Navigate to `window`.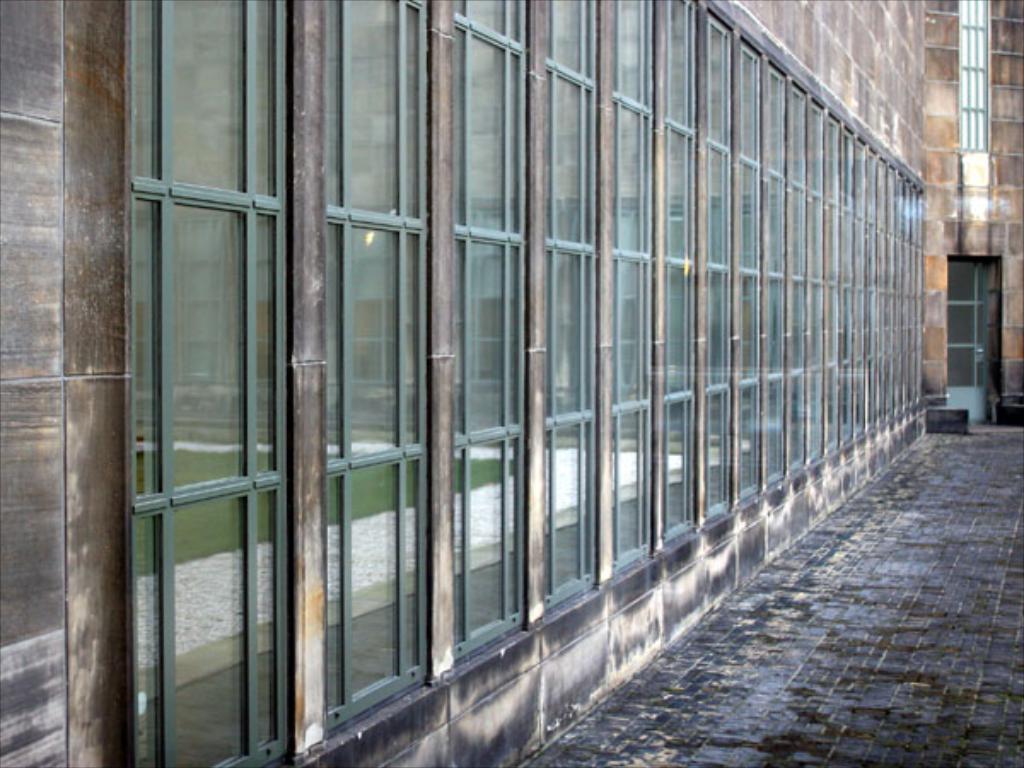
Navigation target: box=[864, 145, 877, 435].
